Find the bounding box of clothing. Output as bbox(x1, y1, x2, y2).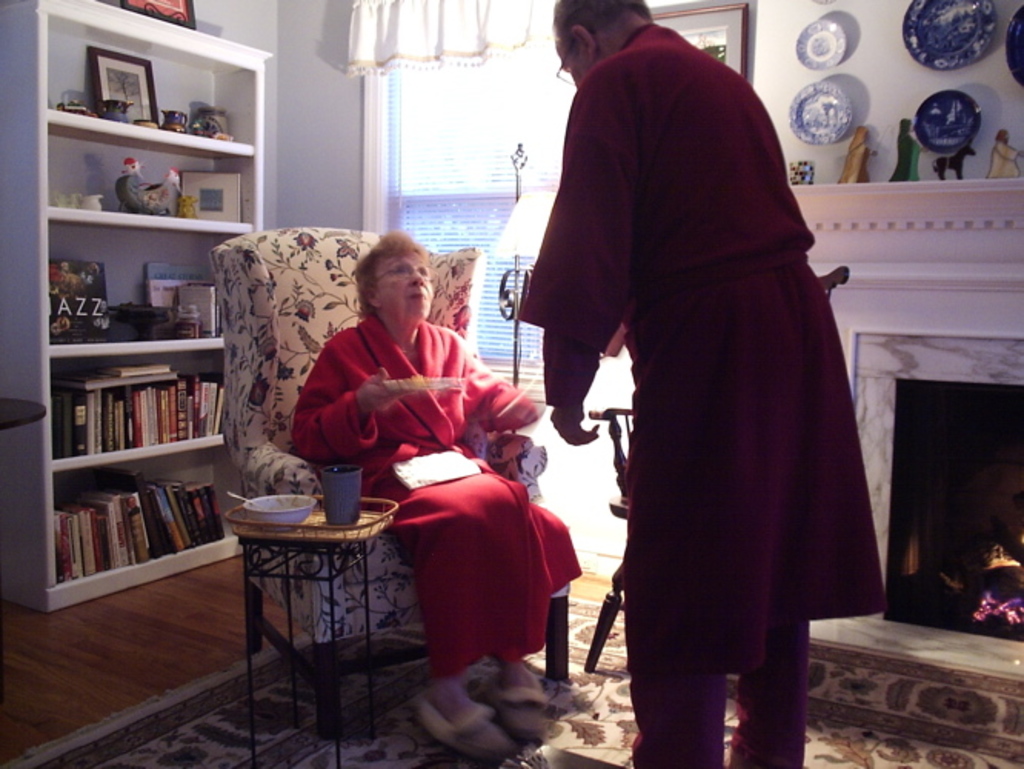
bbox(294, 312, 584, 680).
